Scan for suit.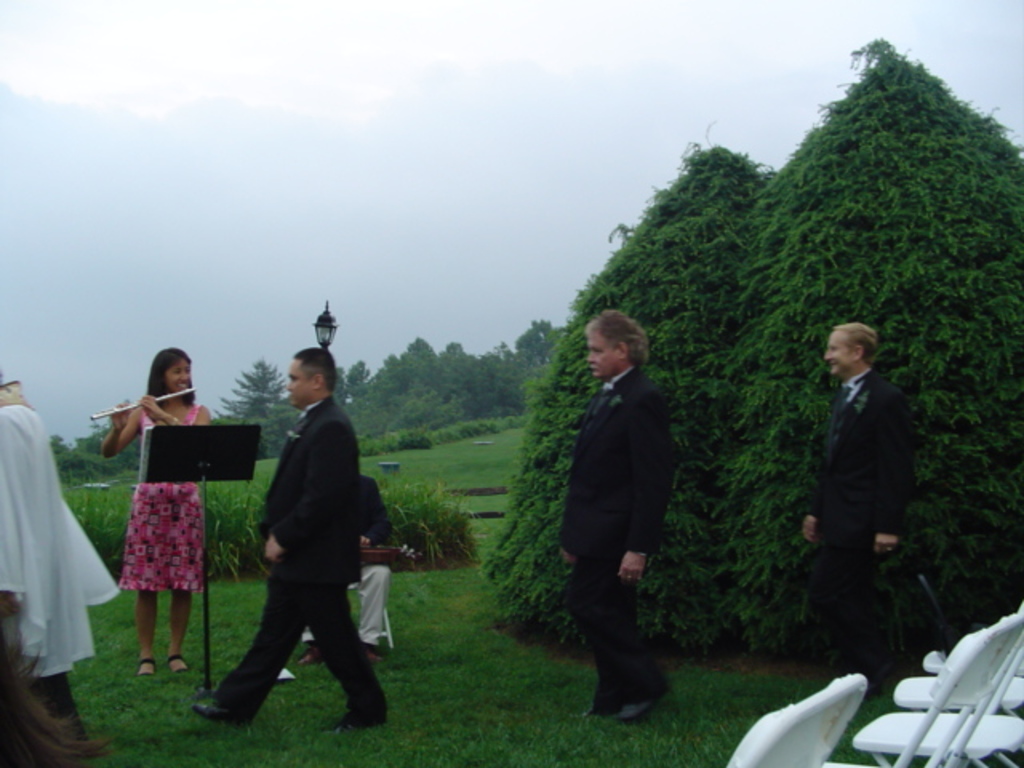
Scan result: (x1=558, y1=365, x2=675, y2=720).
